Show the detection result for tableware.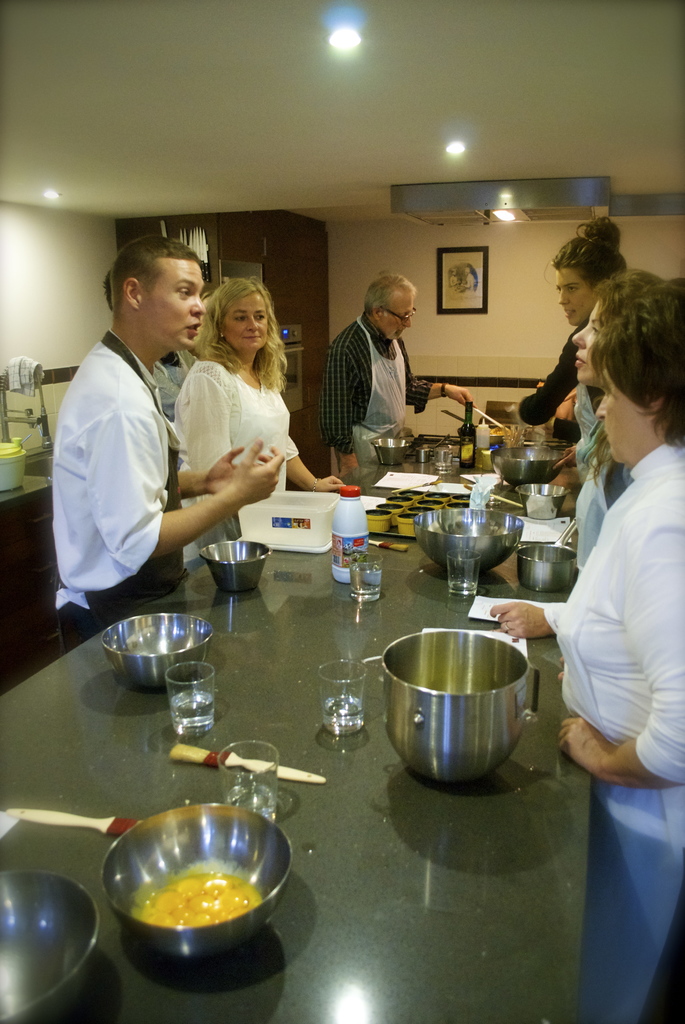
box(512, 516, 587, 595).
